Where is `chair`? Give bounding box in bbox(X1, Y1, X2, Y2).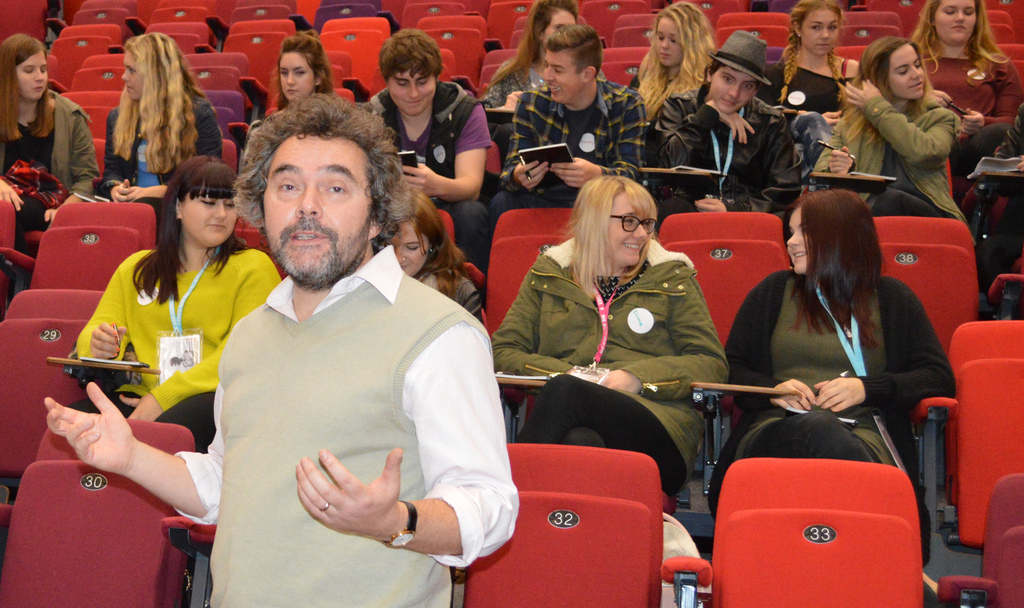
bbox(989, 524, 1022, 603).
